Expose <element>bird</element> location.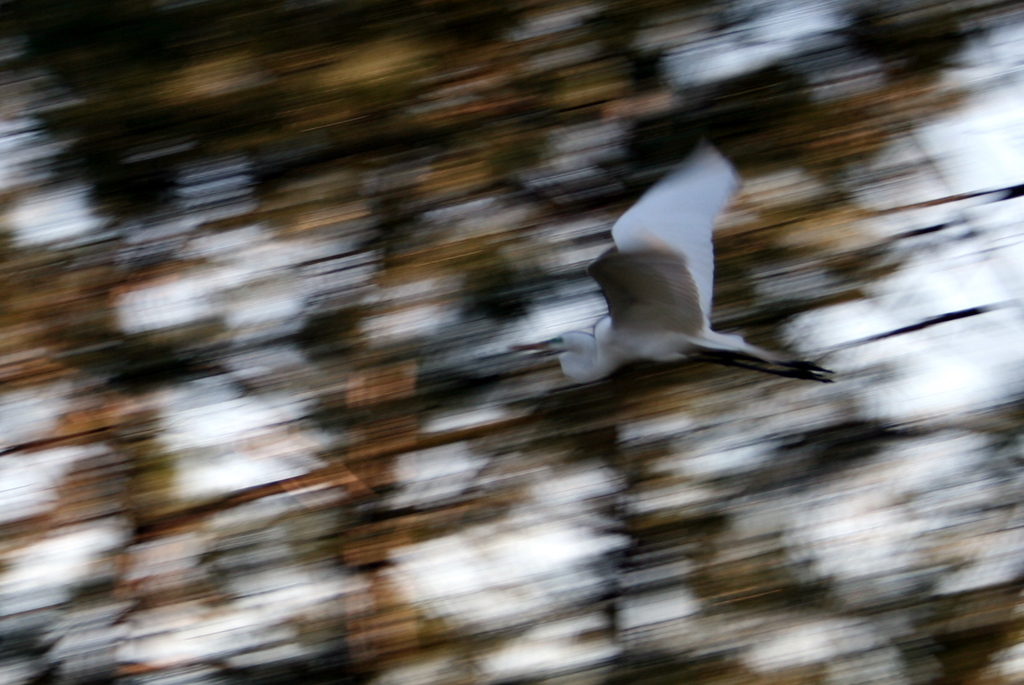
Exposed at region(547, 153, 826, 394).
